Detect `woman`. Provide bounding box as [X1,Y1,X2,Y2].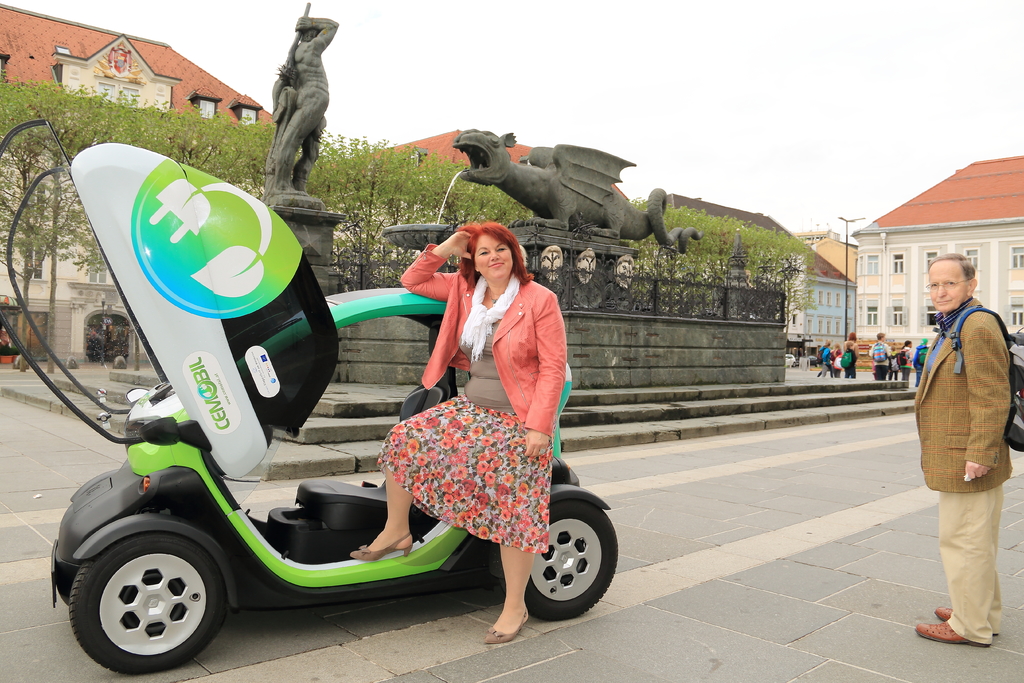
[897,339,912,381].
